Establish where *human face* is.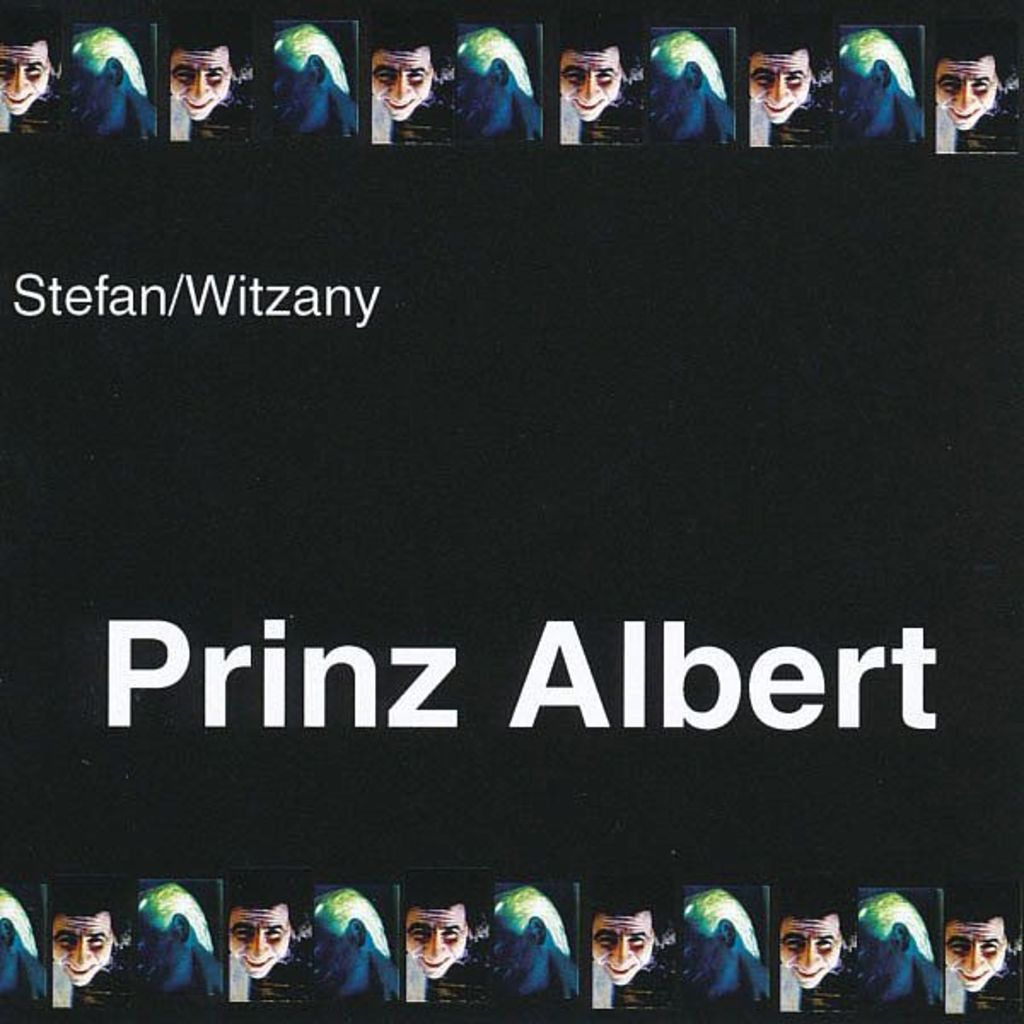
Established at 309/923/362/993.
